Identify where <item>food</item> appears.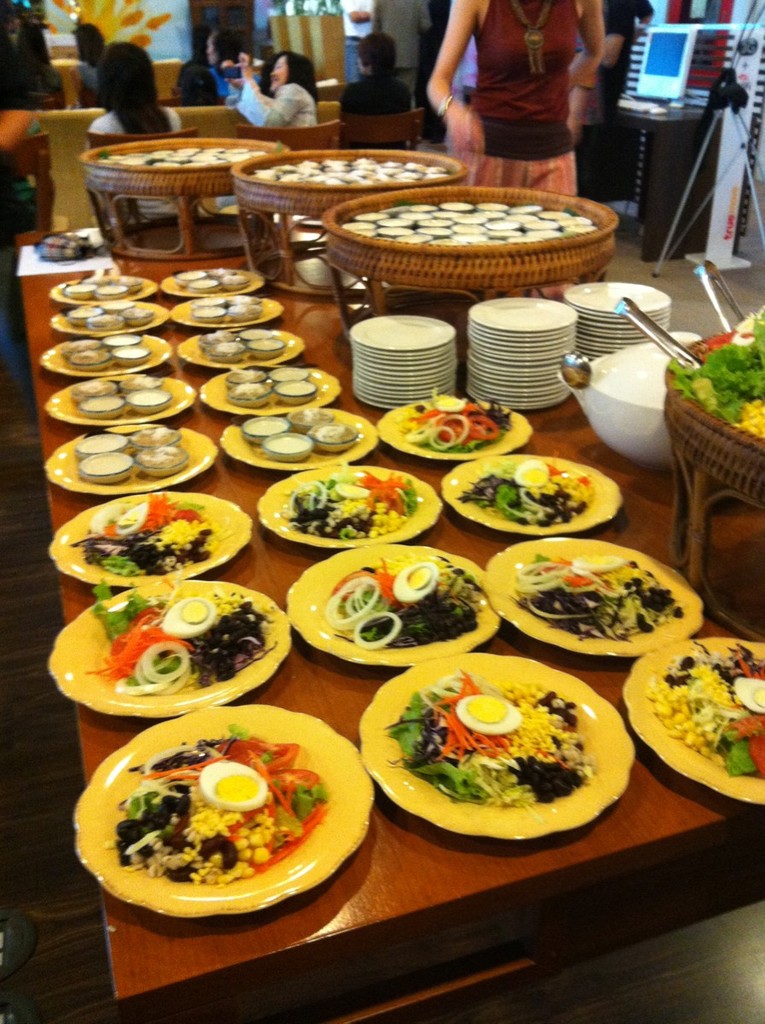
Appears at (x1=123, y1=272, x2=143, y2=282).
